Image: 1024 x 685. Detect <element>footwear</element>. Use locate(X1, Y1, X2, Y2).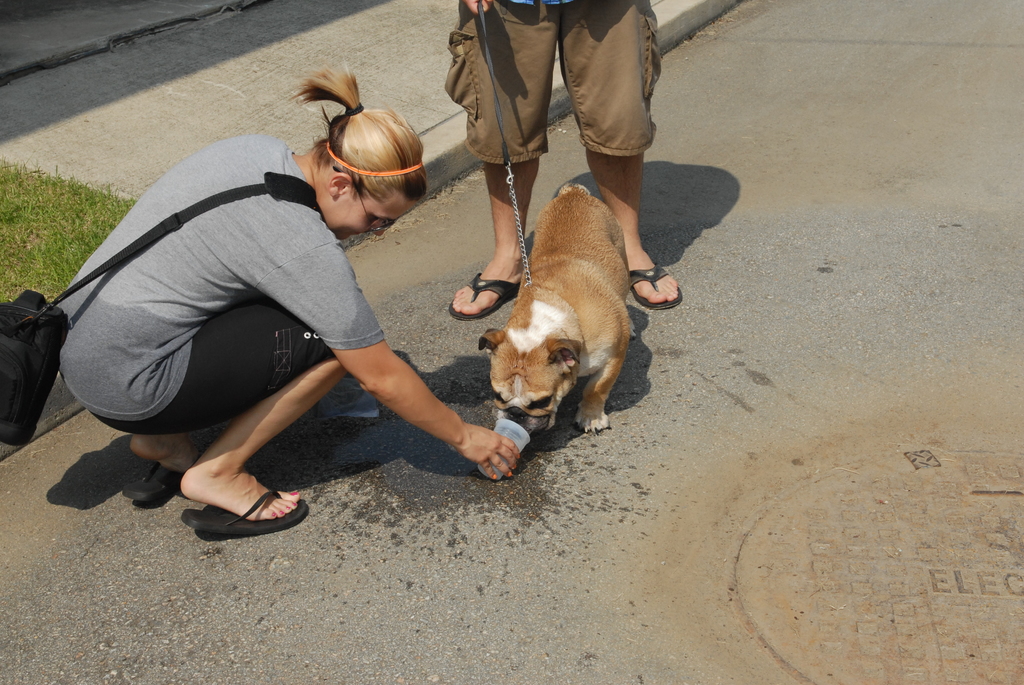
locate(122, 462, 186, 500).
